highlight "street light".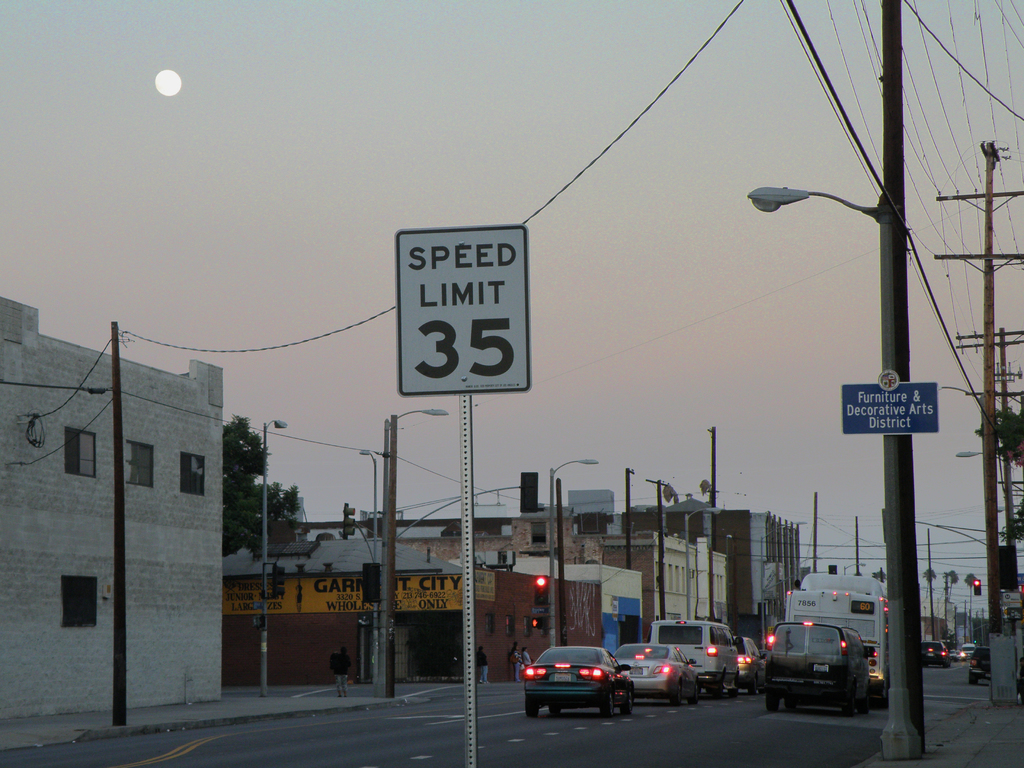
Highlighted region: crop(747, 188, 1023, 538).
